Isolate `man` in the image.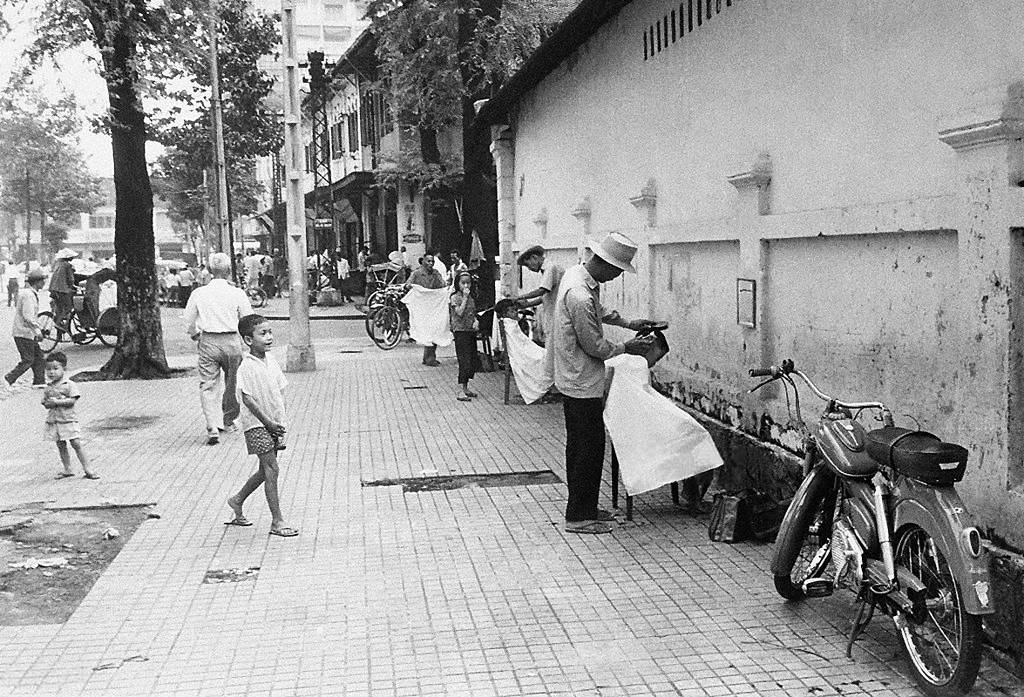
Isolated region: locate(178, 260, 193, 300).
